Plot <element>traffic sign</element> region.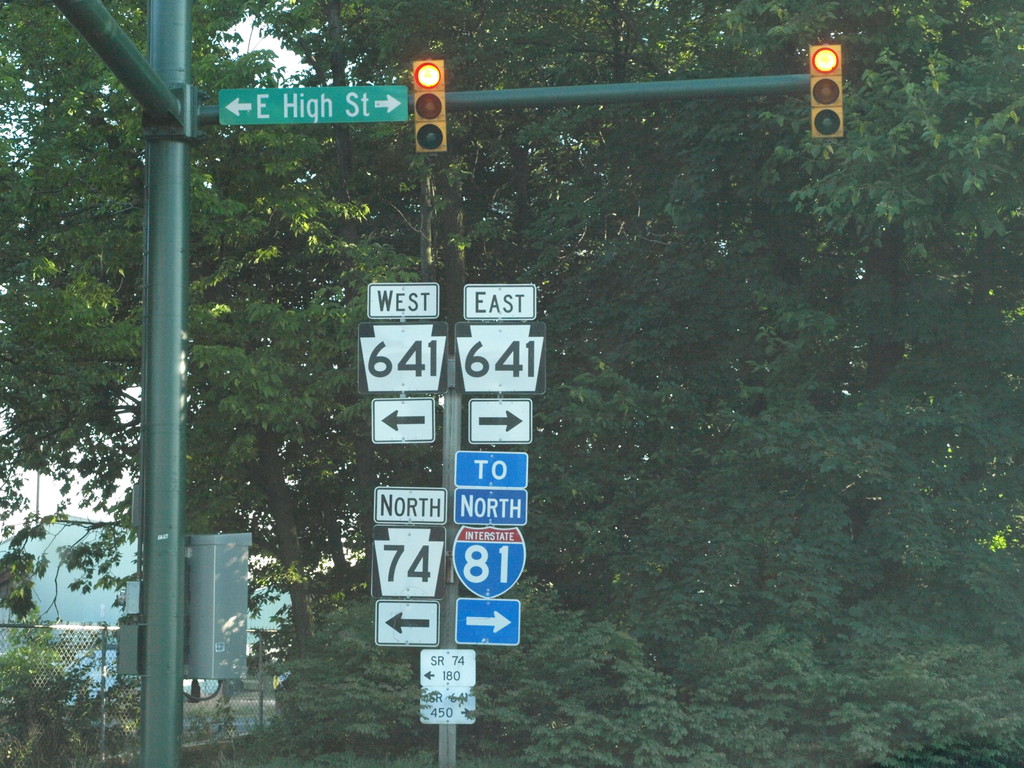
Plotted at box=[463, 281, 536, 316].
